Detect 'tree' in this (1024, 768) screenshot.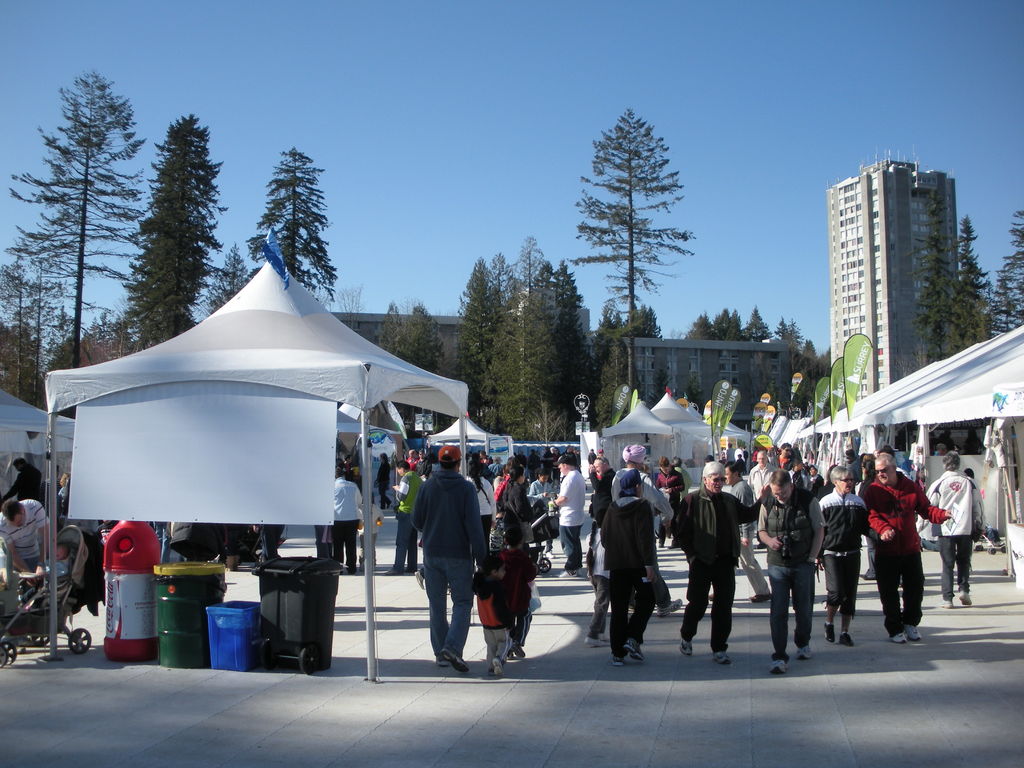
Detection: left=117, top=114, right=234, bottom=352.
